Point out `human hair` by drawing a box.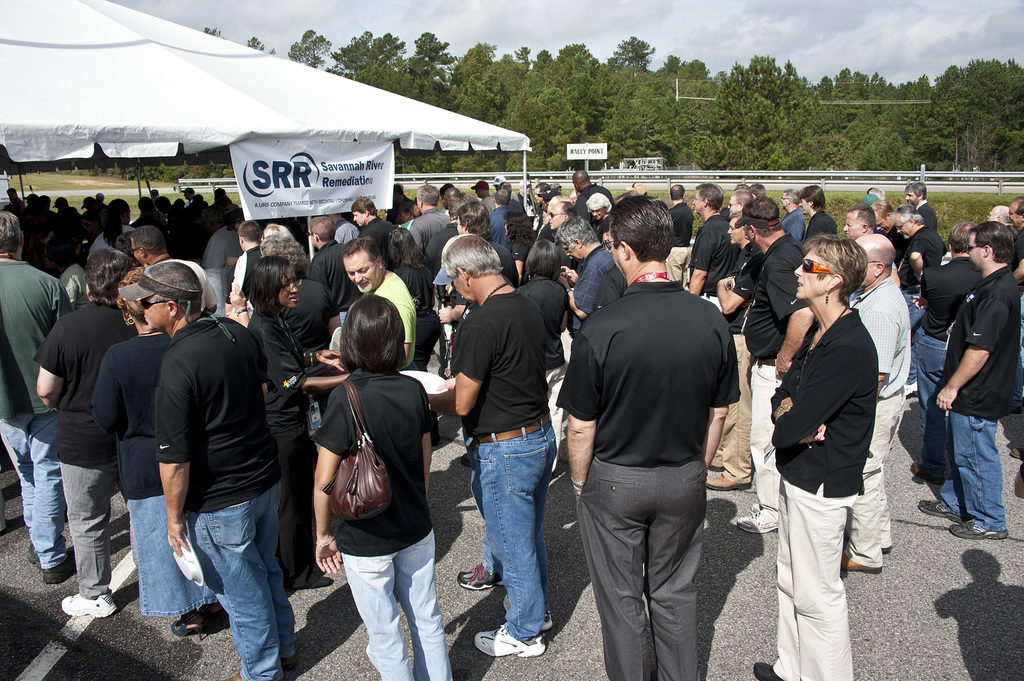
pyautogui.locateOnScreen(868, 246, 897, 277).
